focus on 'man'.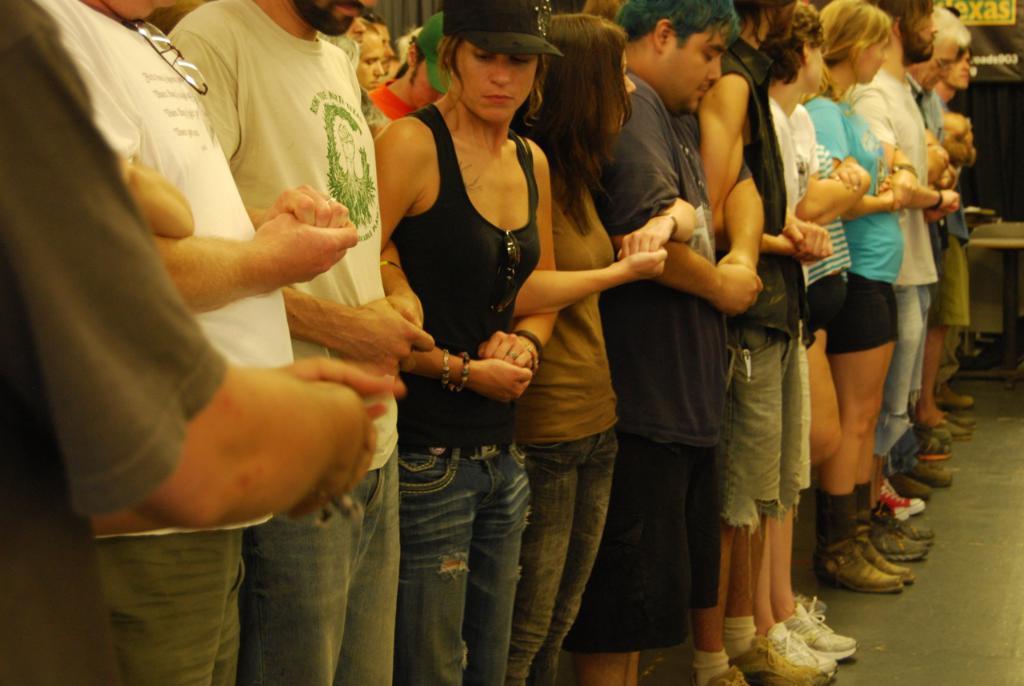
Focused at (359, 10, 389, 84).
